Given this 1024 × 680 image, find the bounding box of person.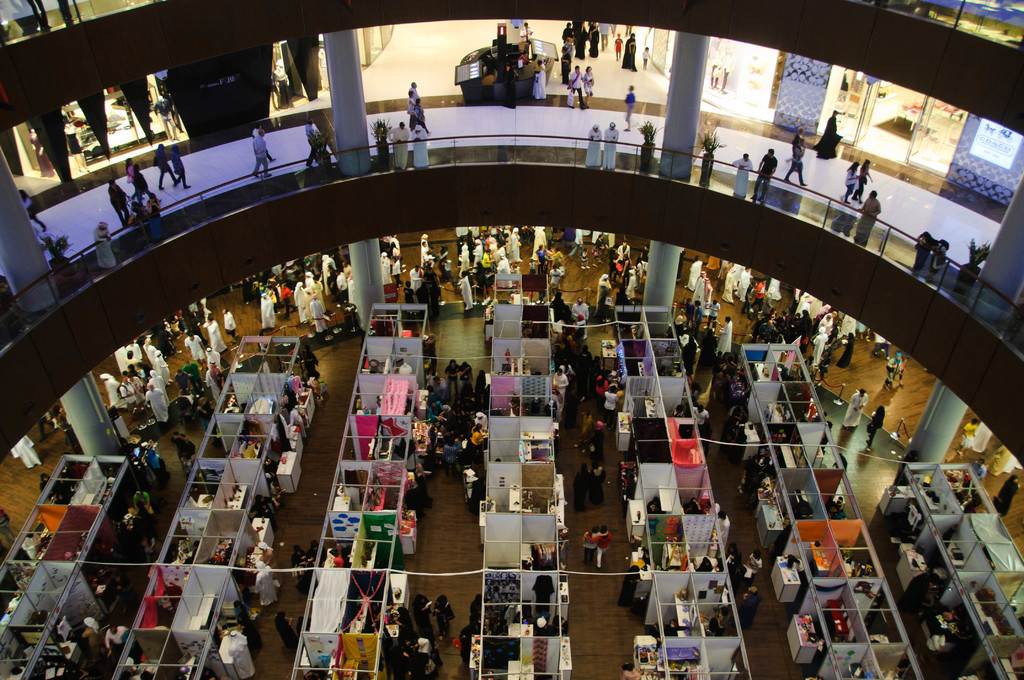
521 17 533 40.
